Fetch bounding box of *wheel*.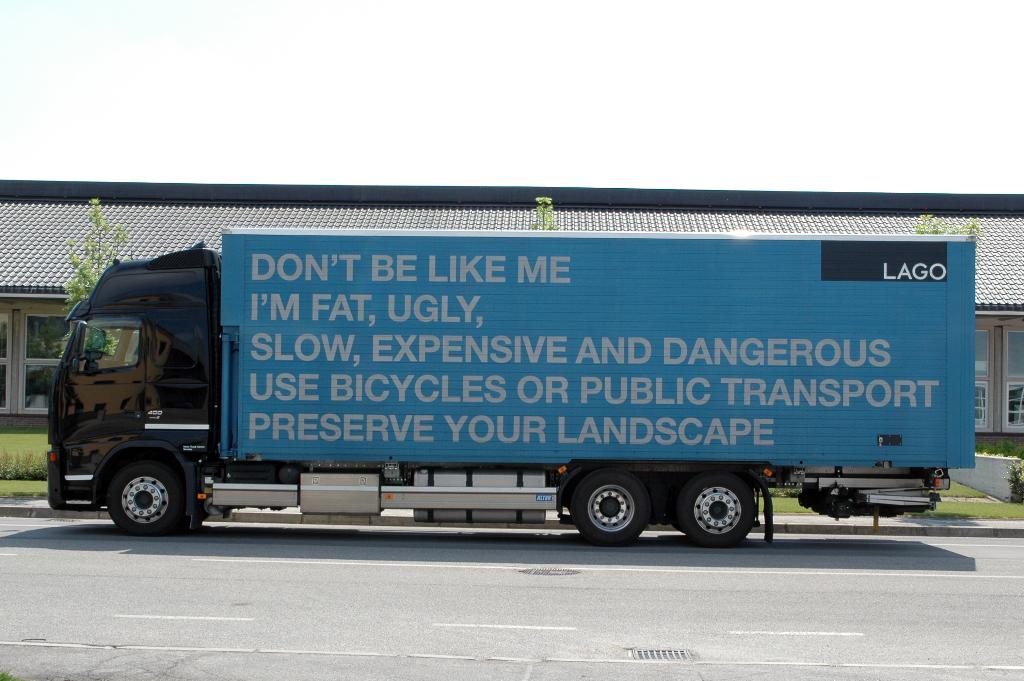
Bbox: [left=570, top=477, right=648, bottom=548].
